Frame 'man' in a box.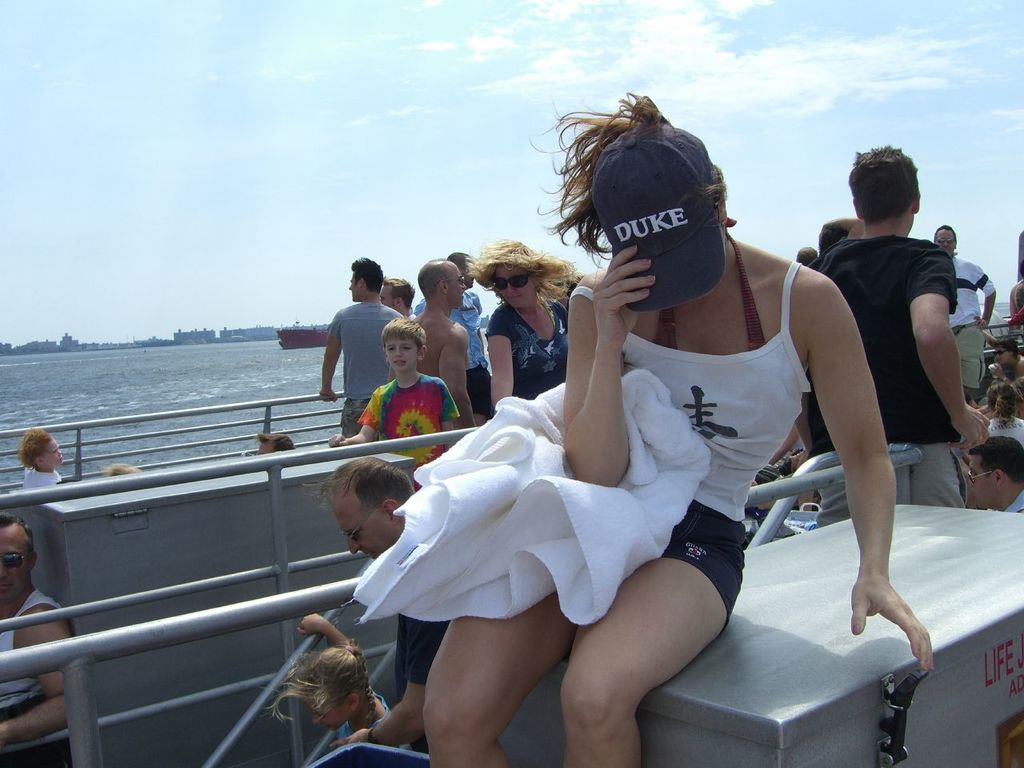
bbox(963, 434, 1023, 514).
